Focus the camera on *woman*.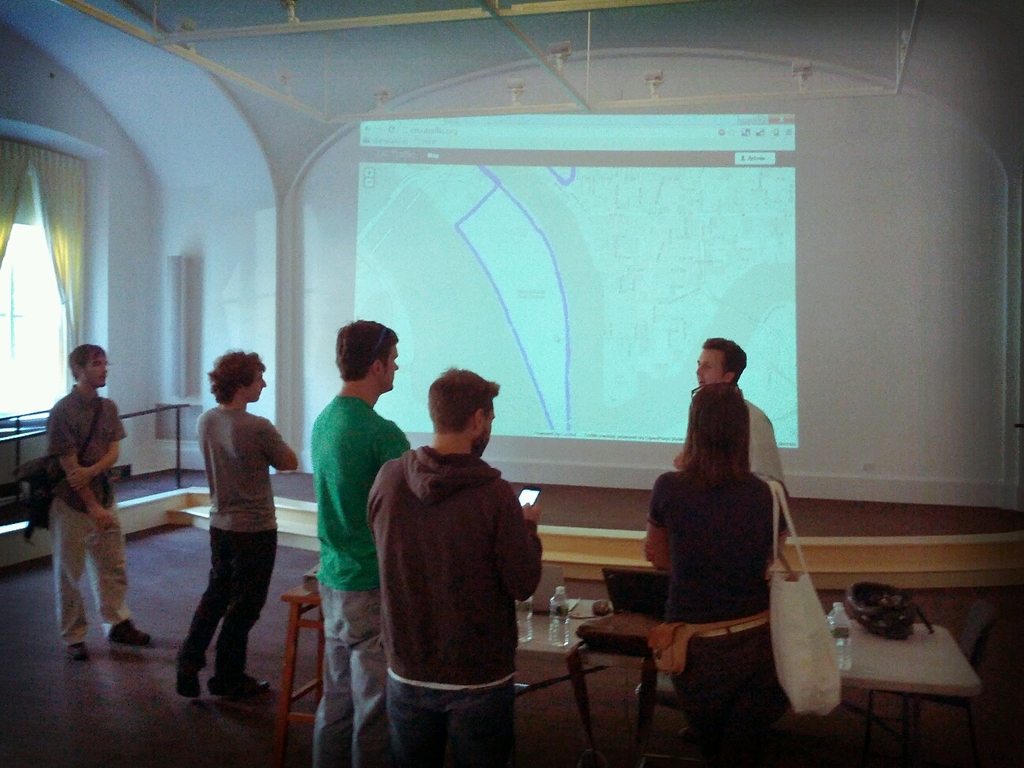
Focus region: [643, 381, 792, 766].
